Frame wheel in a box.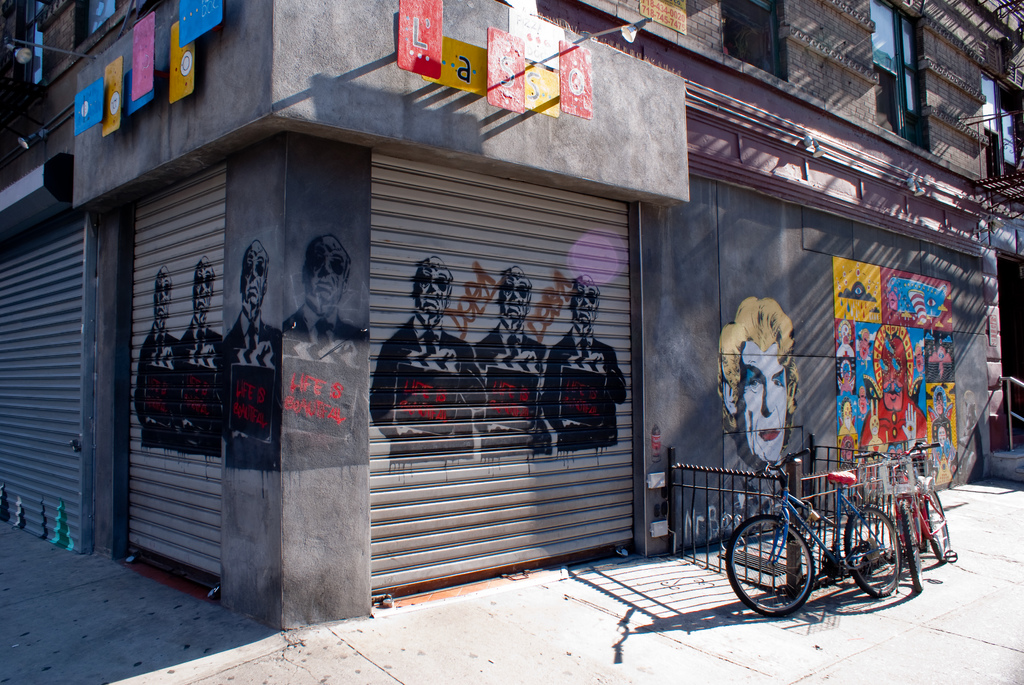
(726,514,815,617).
